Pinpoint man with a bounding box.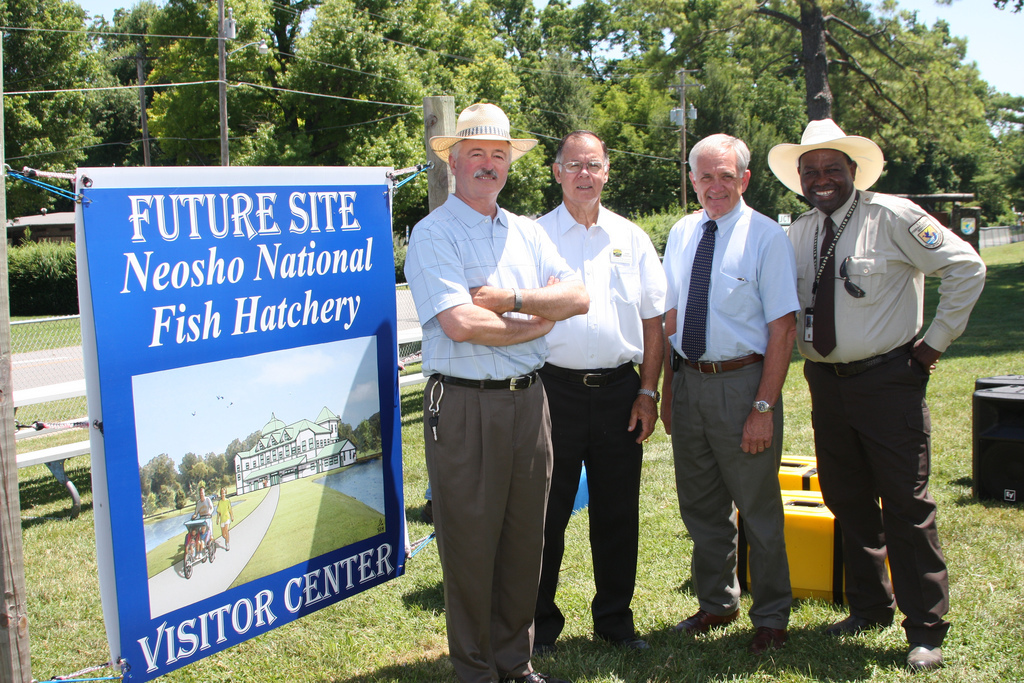
[658, 135, 805, 655].
